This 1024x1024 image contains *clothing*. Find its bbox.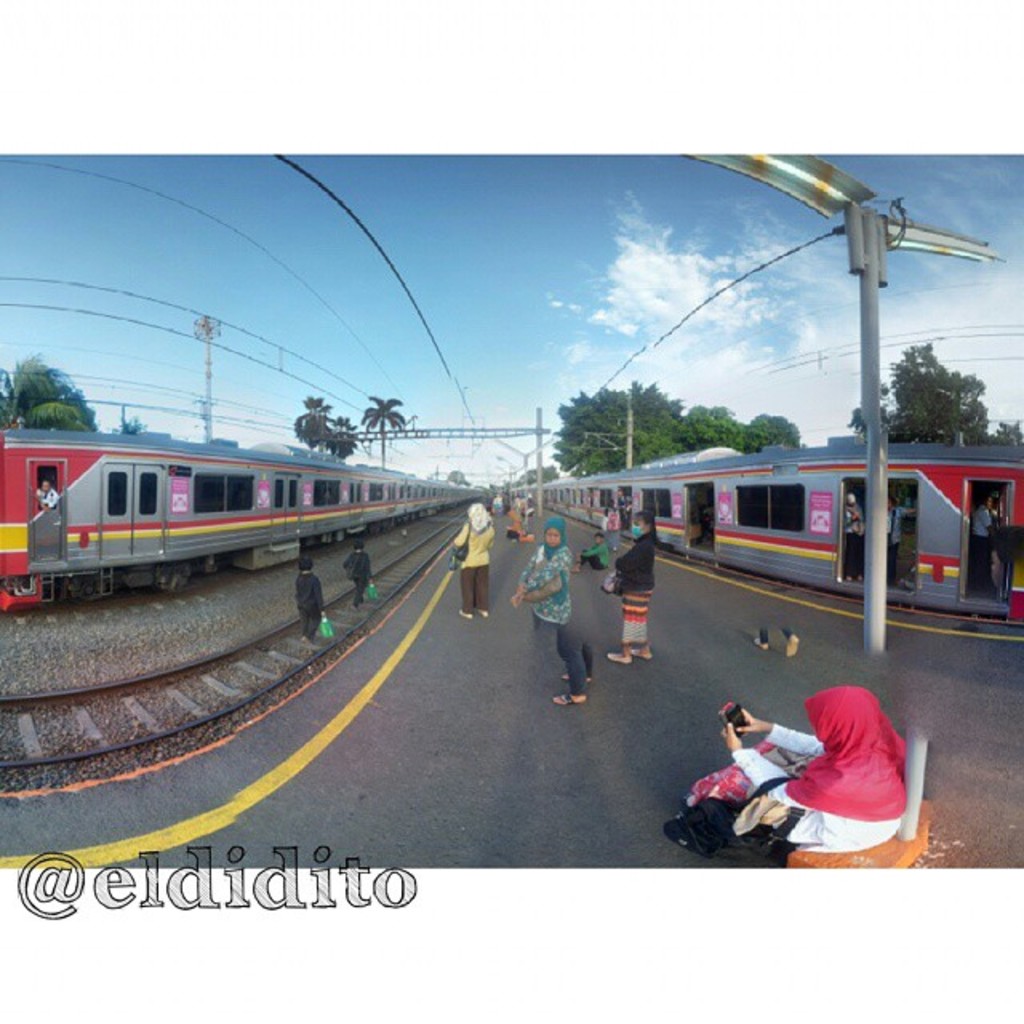
886:506:901:587.
